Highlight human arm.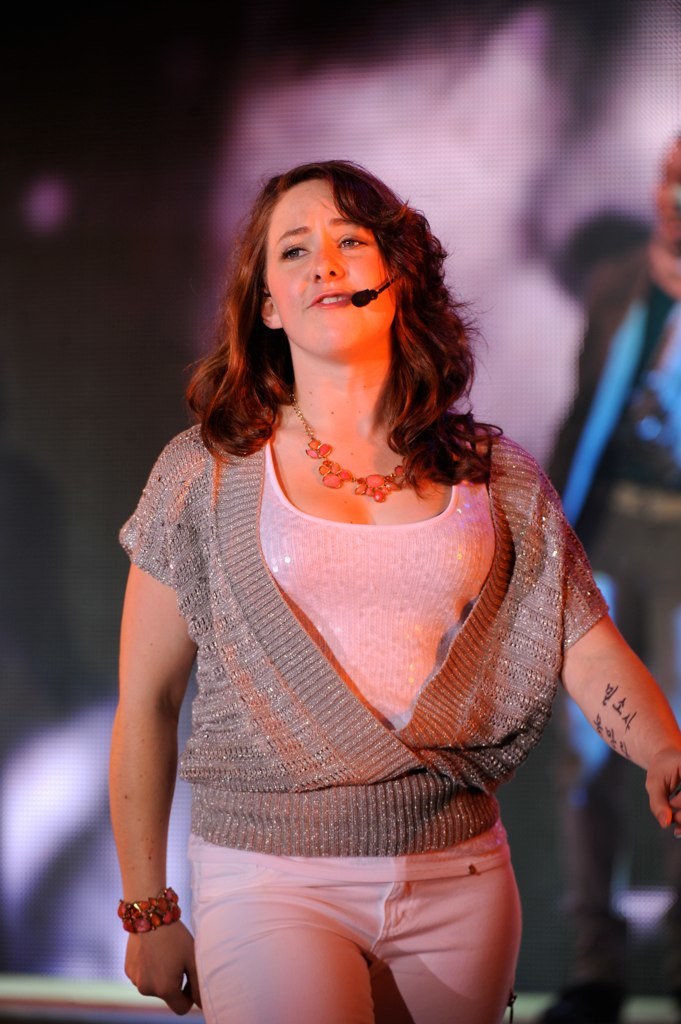
Highlighted region: [x1=78, y1=475, x2=223, y2=992].
